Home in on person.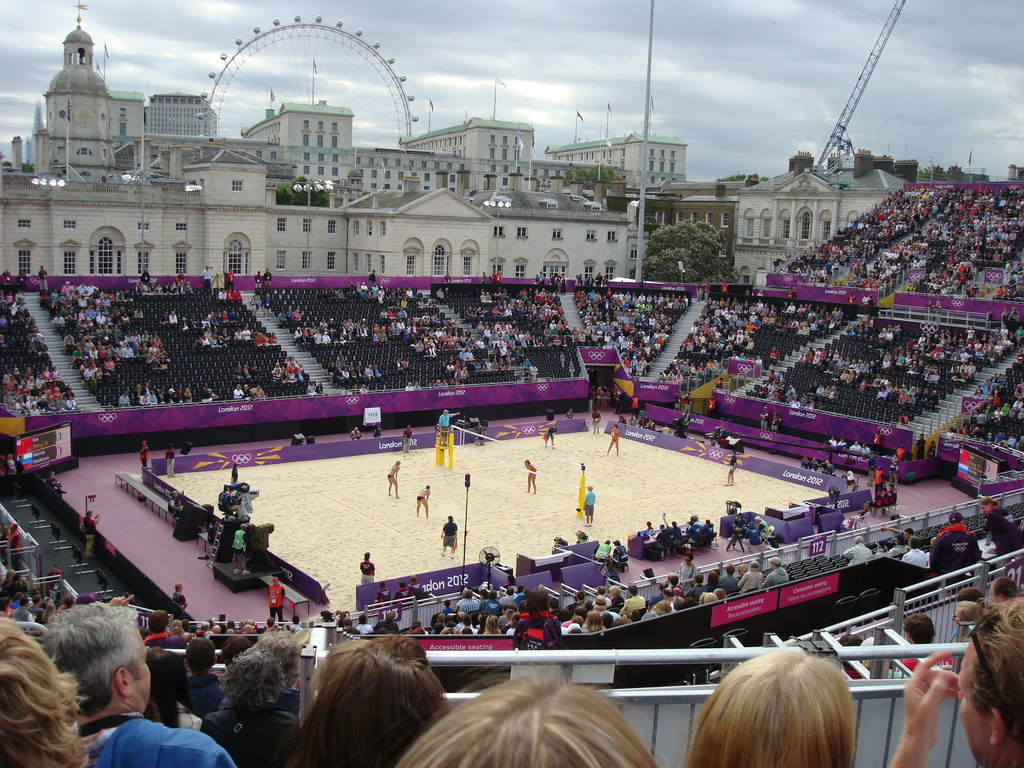
Homed in at (335,288,345,298).
